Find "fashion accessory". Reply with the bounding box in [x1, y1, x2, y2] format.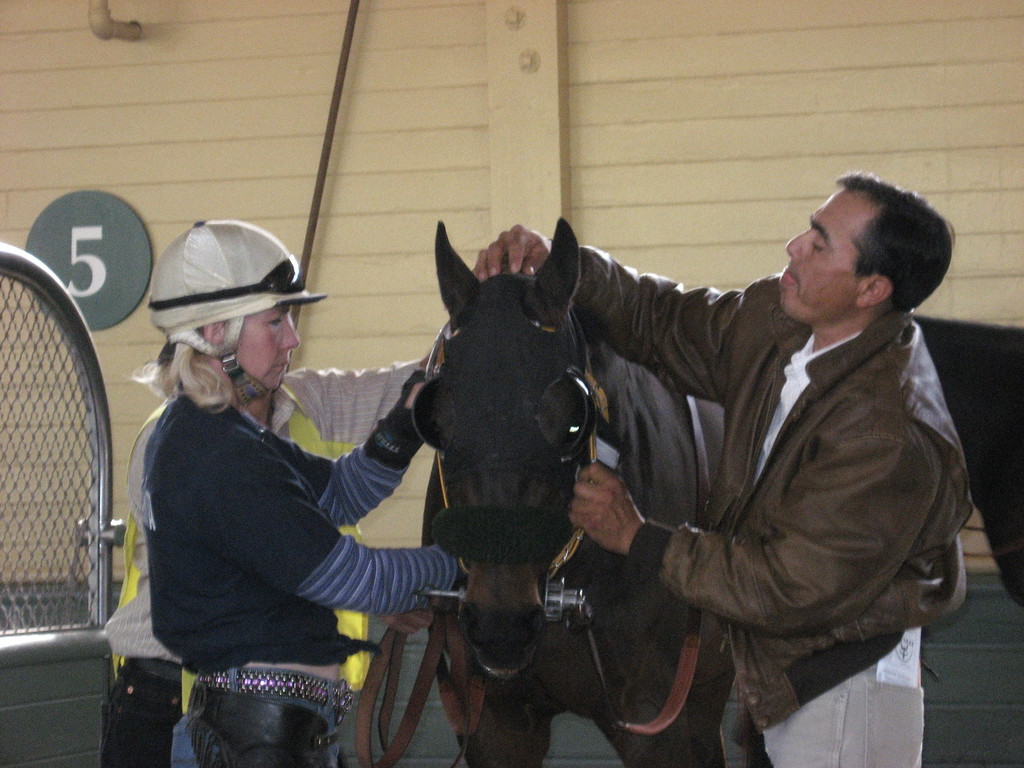
[131, 662, 179, 683].
